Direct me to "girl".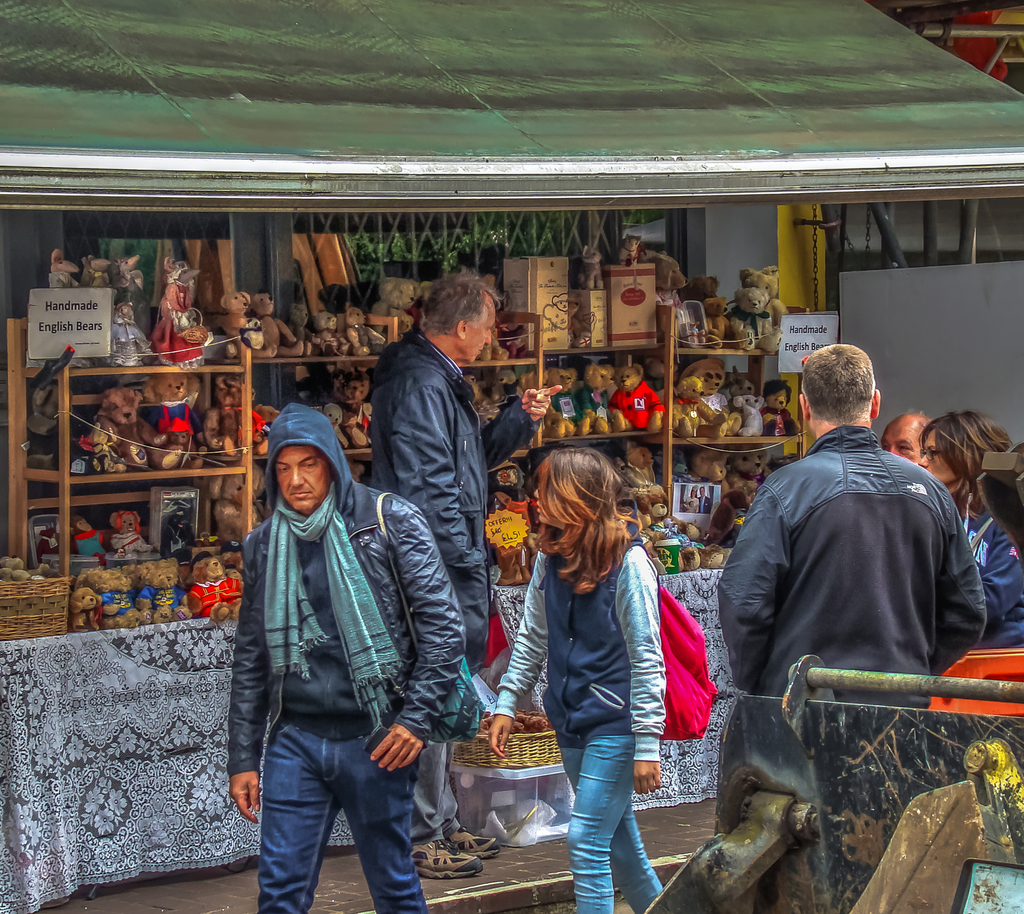
Direction: <box>490,449,663,913</box>.
